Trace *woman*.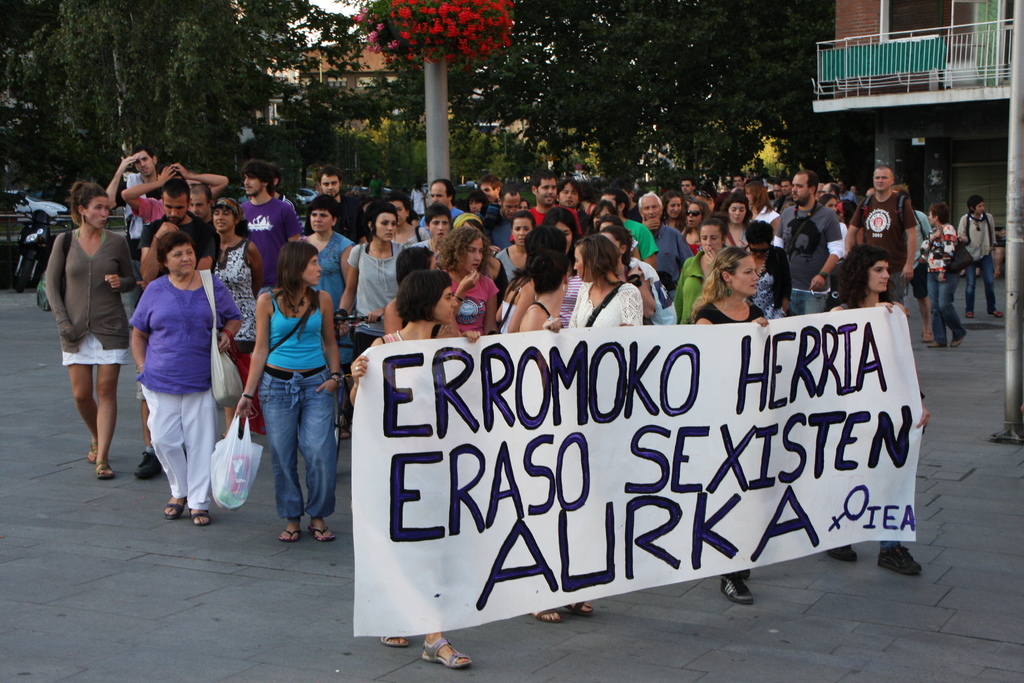
Traced to l=125, t=235, r=241, b=534.
